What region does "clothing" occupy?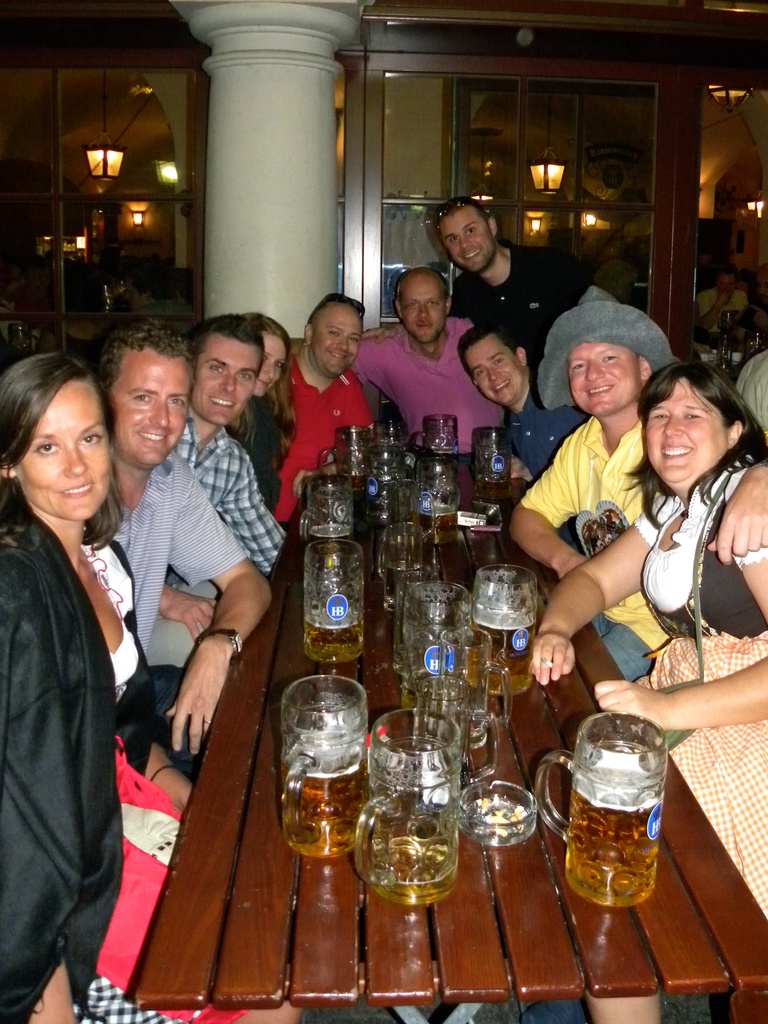
l=364, t=316, r=503, b=449.
